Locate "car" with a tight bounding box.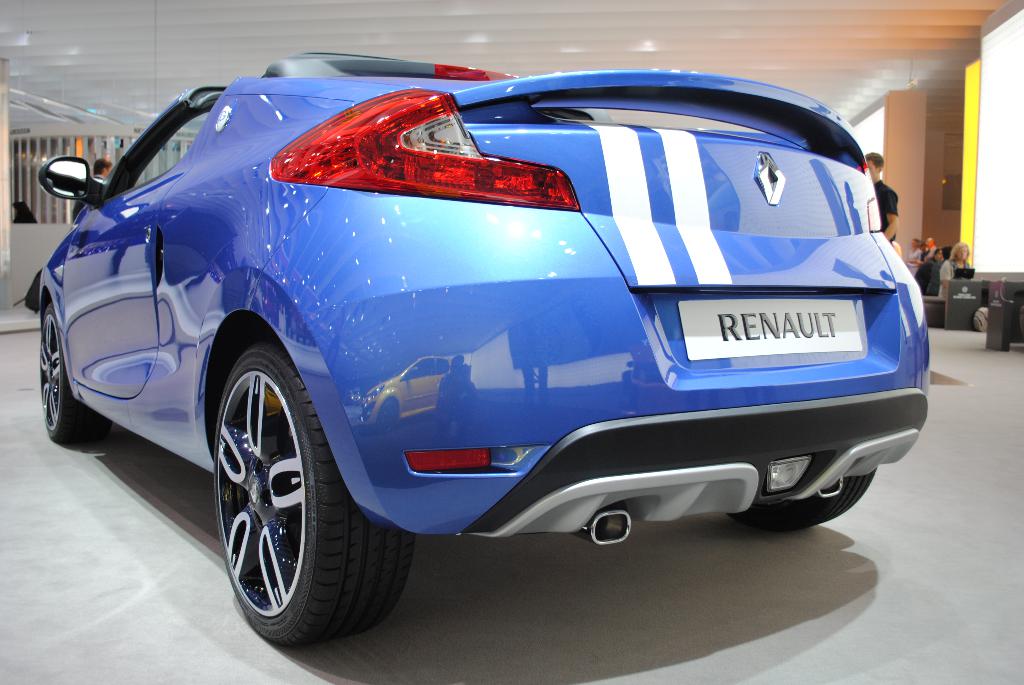
left=23, top=45, right=931, bottom=652.
